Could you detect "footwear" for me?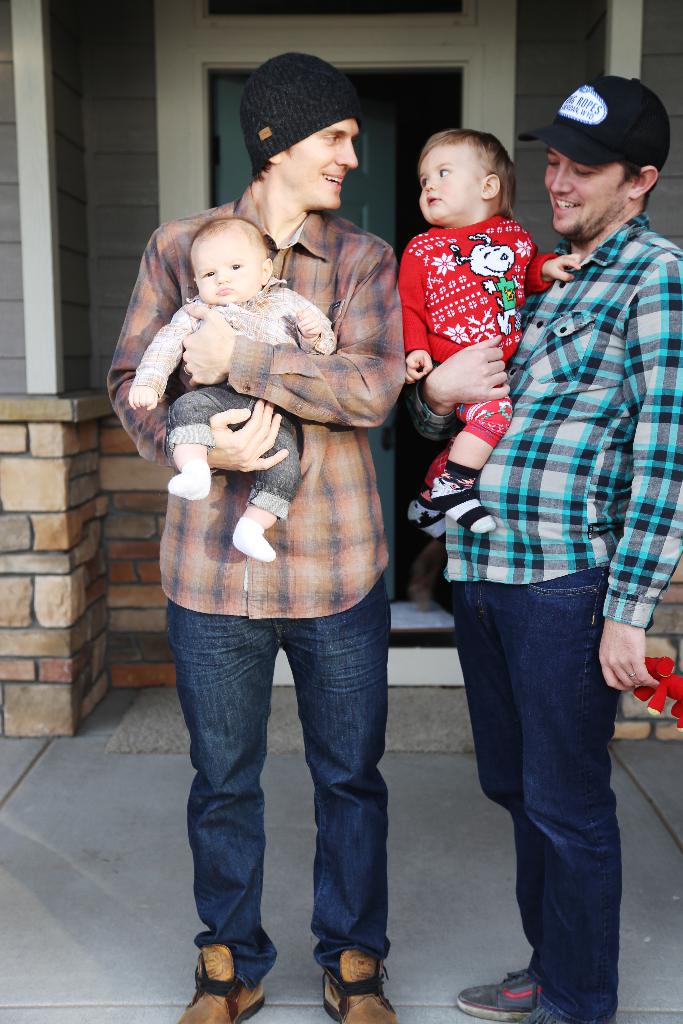
Detection result: <bbox>320, 948, 402, 1023</bbox>.
